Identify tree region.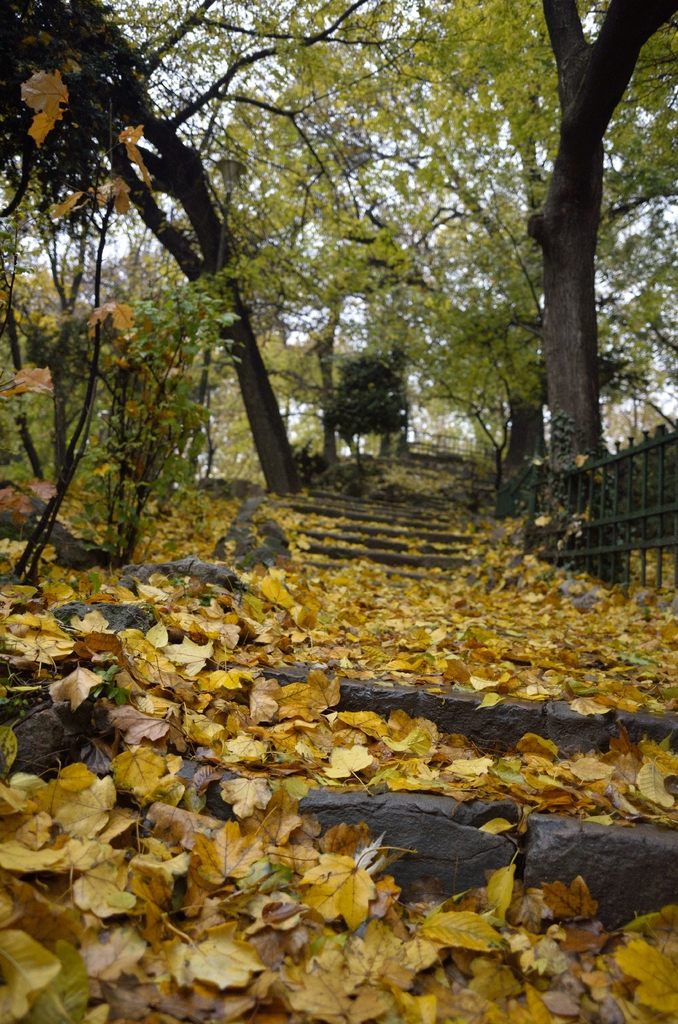
Region: l=524, t=0, r=677, b=575.
